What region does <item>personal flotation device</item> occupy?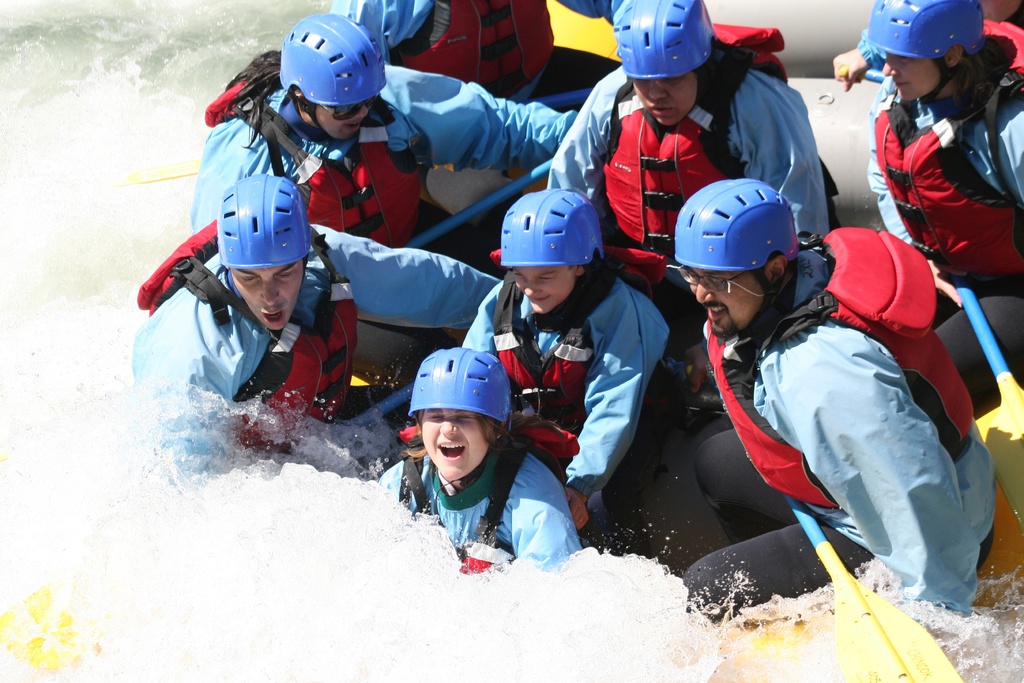
[left=406, top=424, right=566, bottom=580].
